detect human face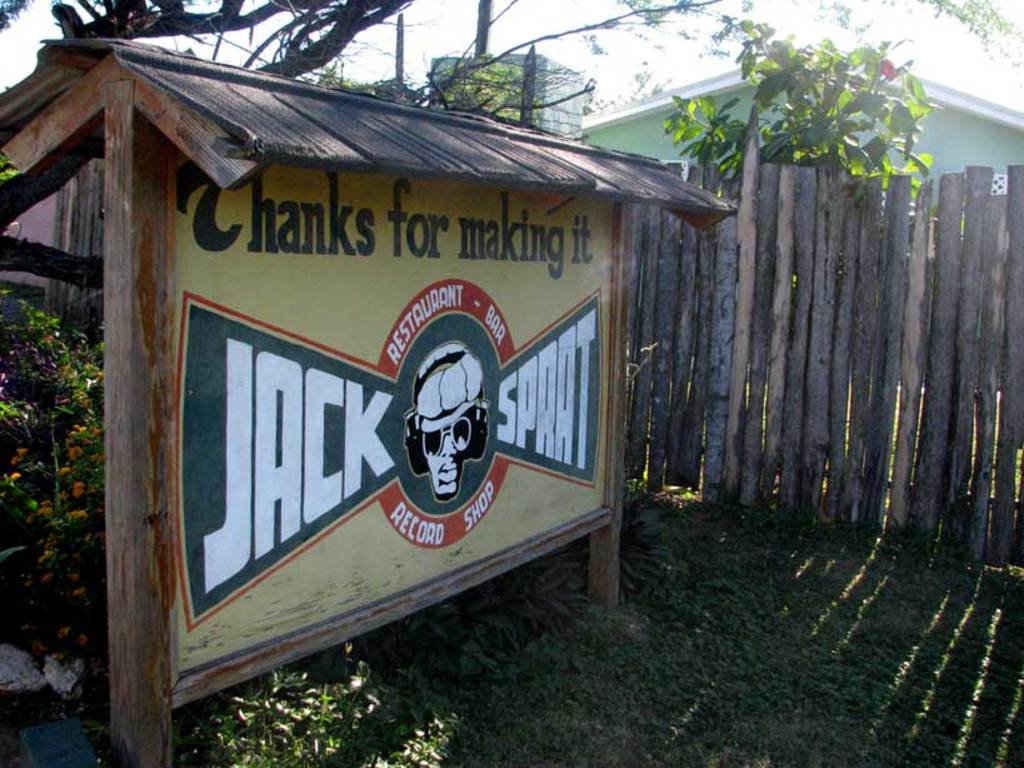
423,399,486,489
